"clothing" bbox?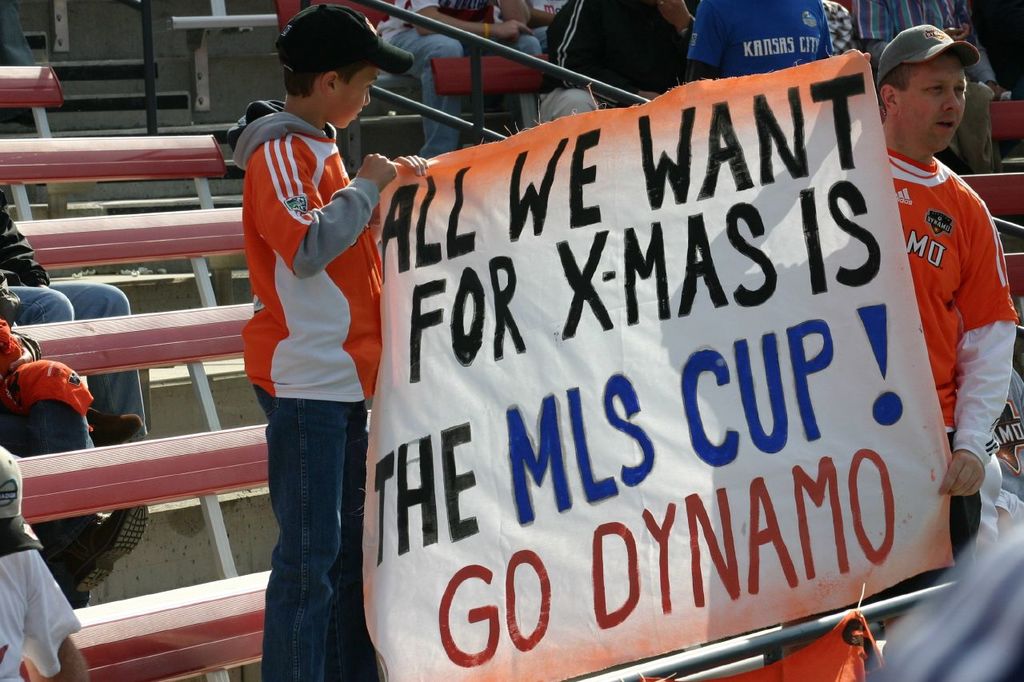
locate(631, 0, 830, 92)
